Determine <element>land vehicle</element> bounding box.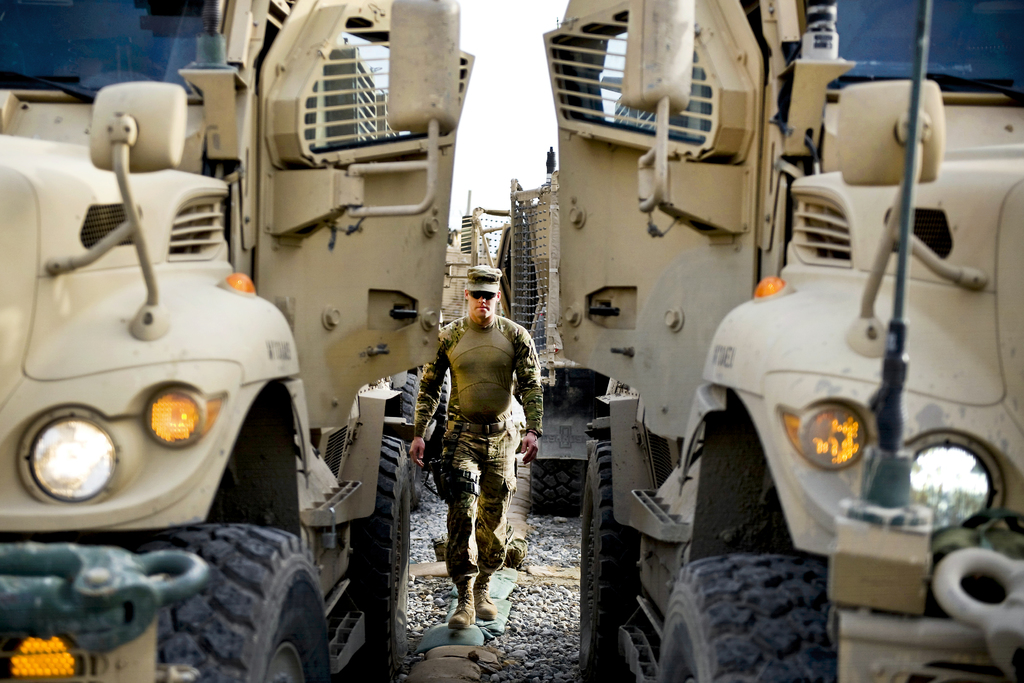
Determined: box=[1, 0, 476, 682].
